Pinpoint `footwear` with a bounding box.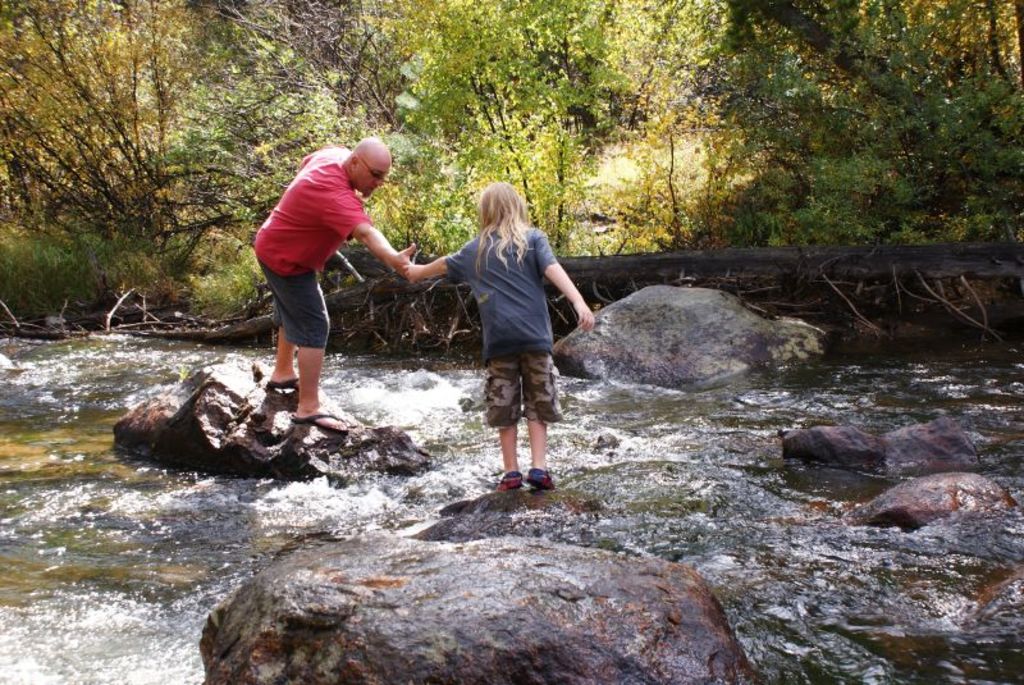
271/374/300/391.
